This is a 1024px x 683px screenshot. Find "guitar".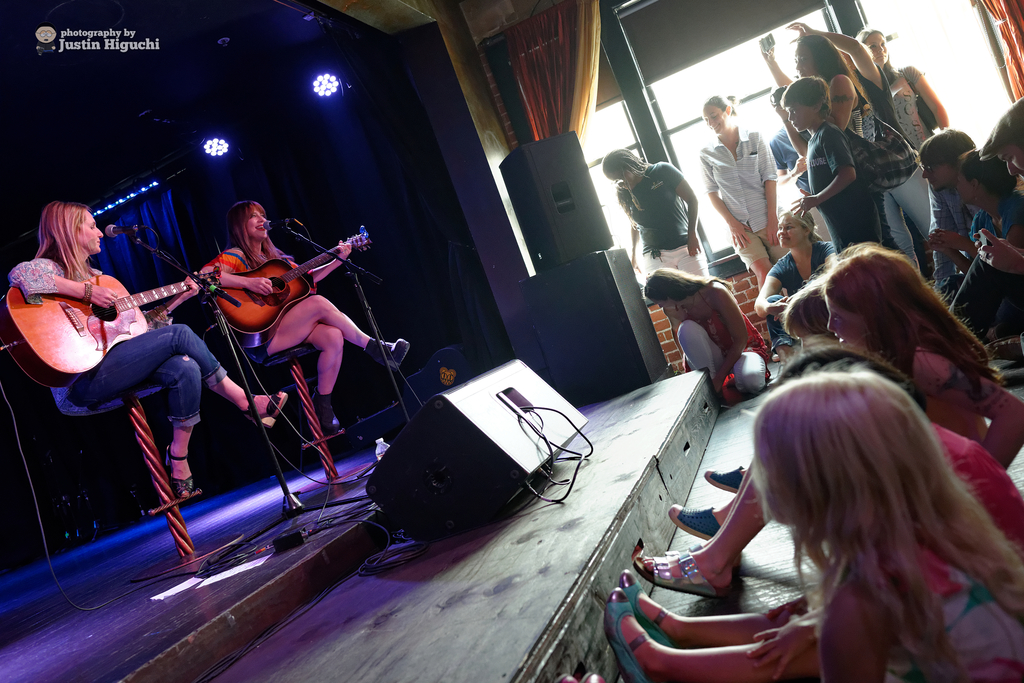
Bounding box: {"x1": 0, "y1": 262, "x2": 216, "y2": 396}.
